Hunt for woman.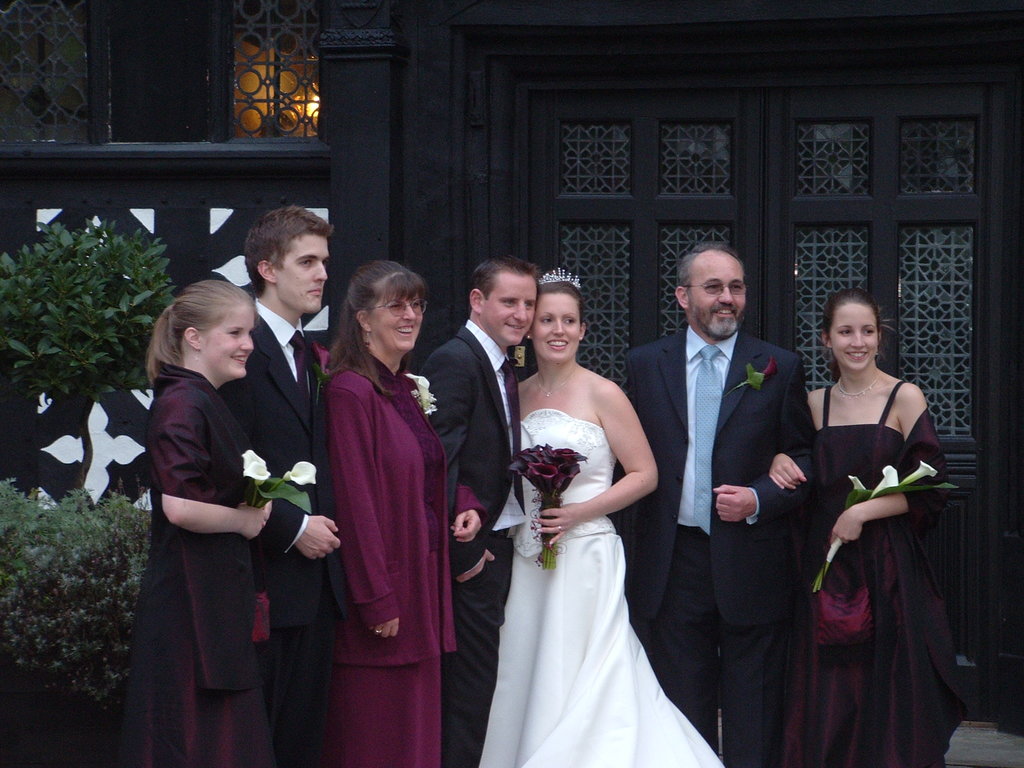
Hunted down at (left=324, top=259, right=466, bottom=767).
